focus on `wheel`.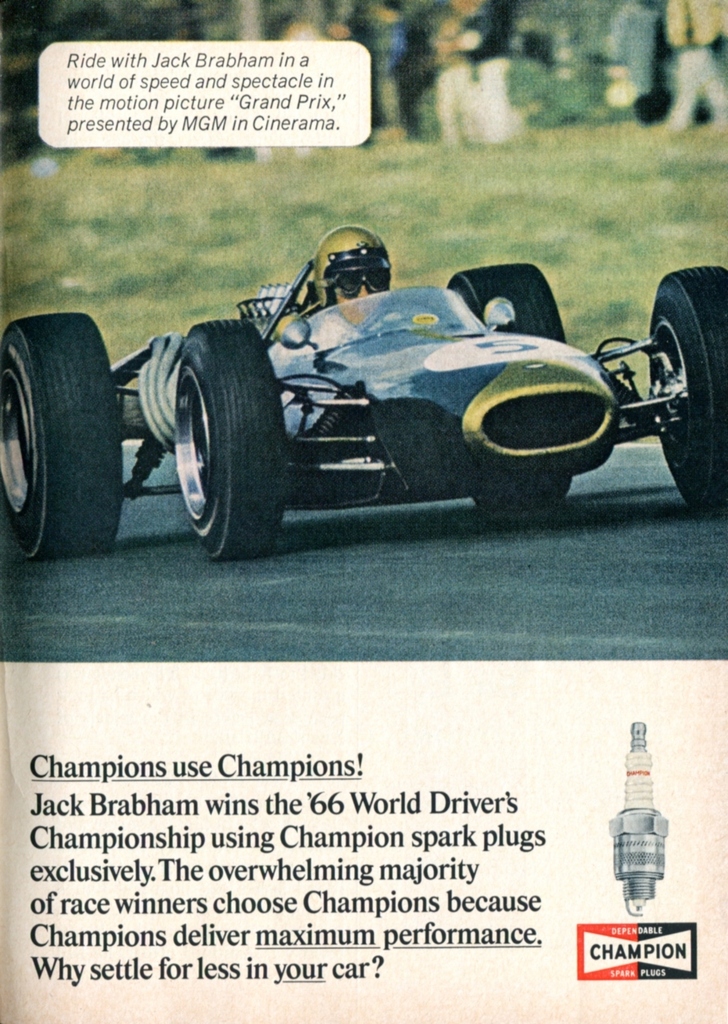
Focused at x1=172, y1=318, x2=283, y2=562.
